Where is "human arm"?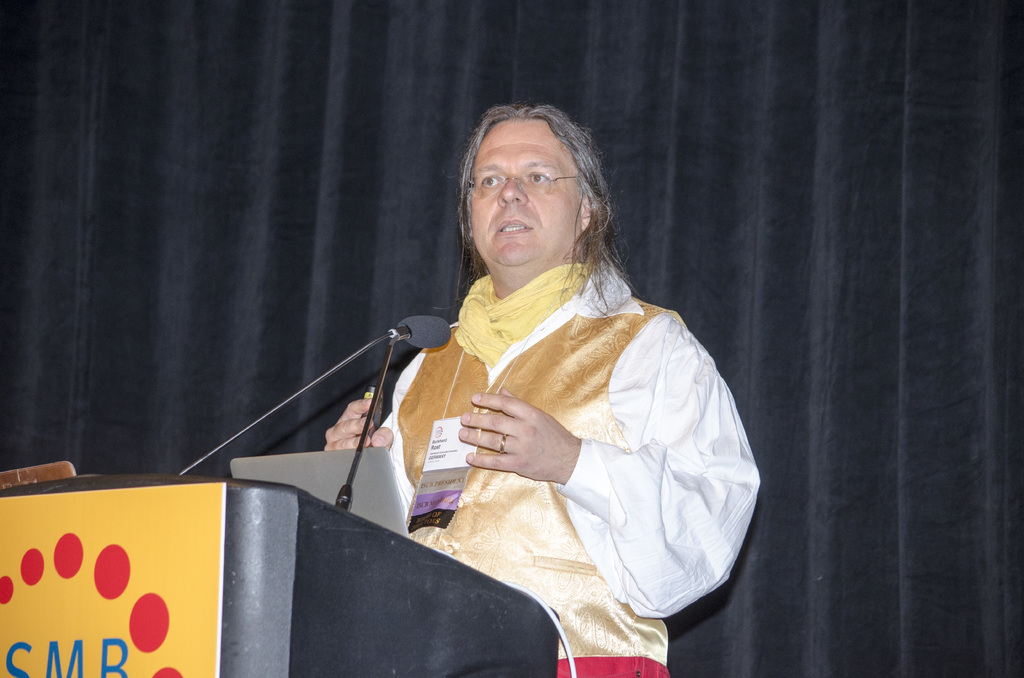
Rect(324, 391, 408, 522).
